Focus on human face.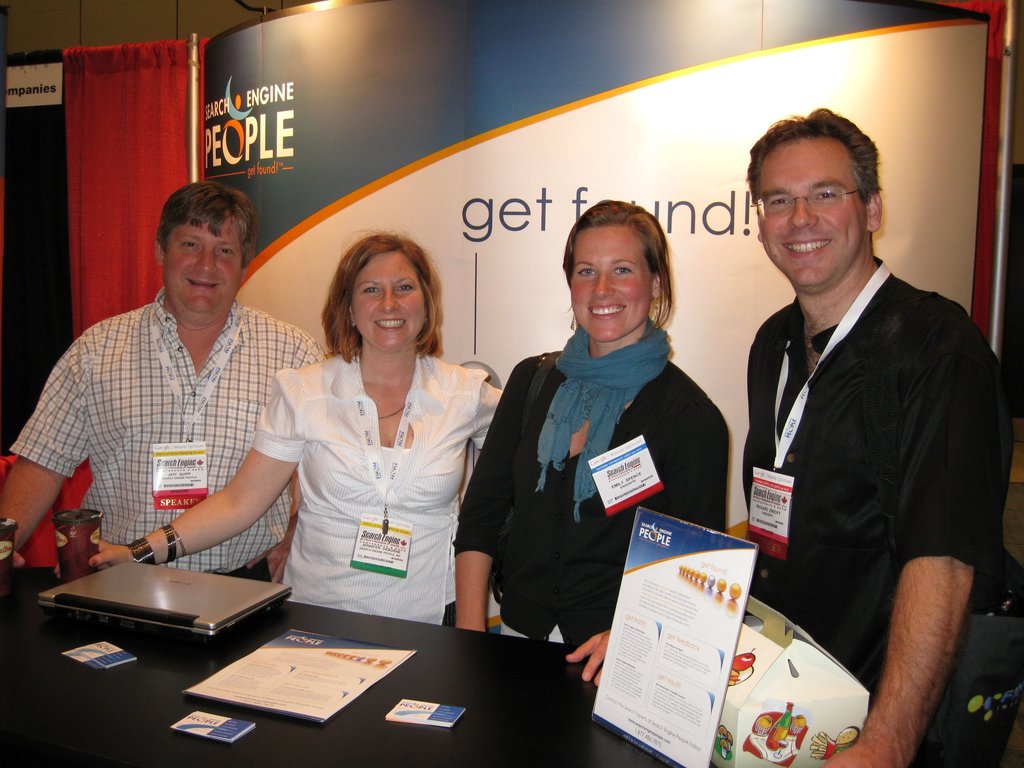
Focused at crop(568, 227, 655, 346).
